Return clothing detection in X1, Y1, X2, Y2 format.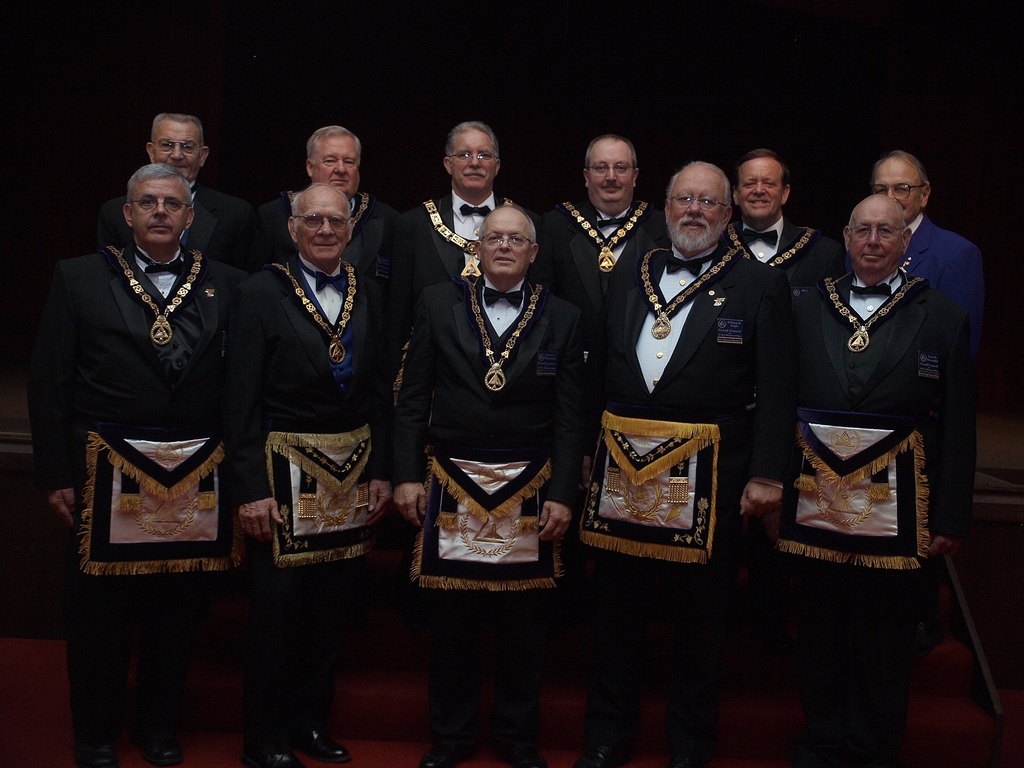
412, 186, 554, 292.
